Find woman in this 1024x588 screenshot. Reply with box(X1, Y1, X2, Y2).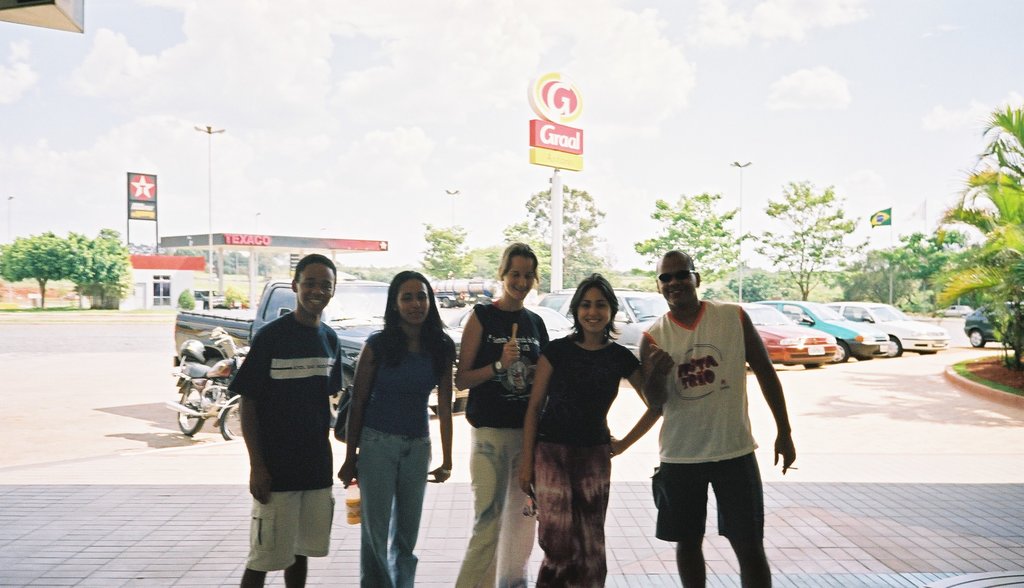
box(527, 274, 660, 587).
